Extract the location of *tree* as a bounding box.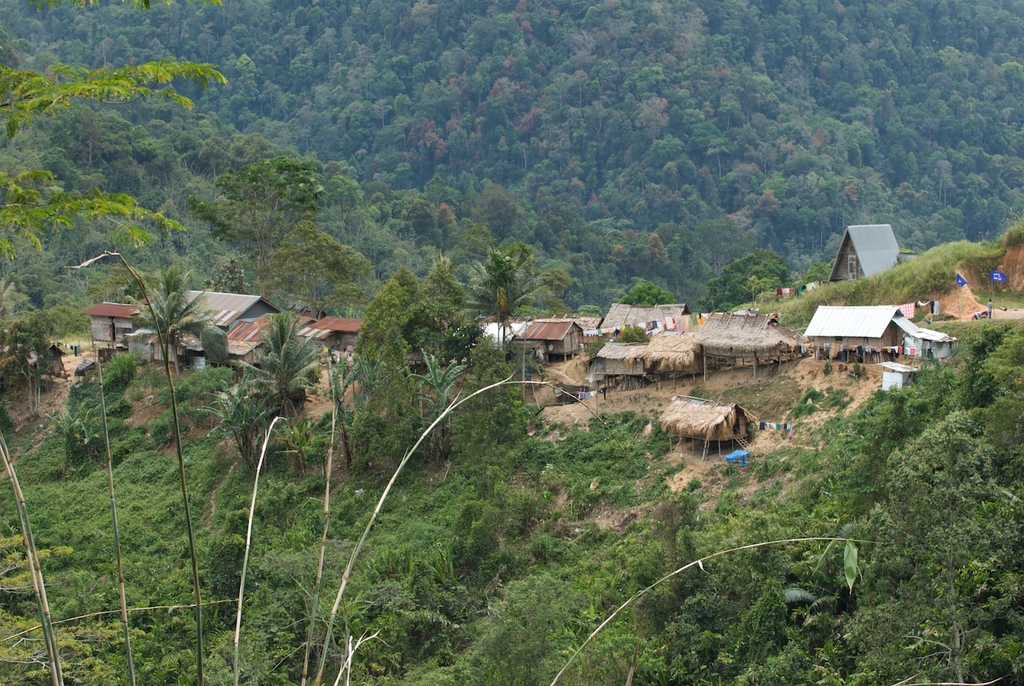
[left=313, top=345, right=360, bottom=495].
